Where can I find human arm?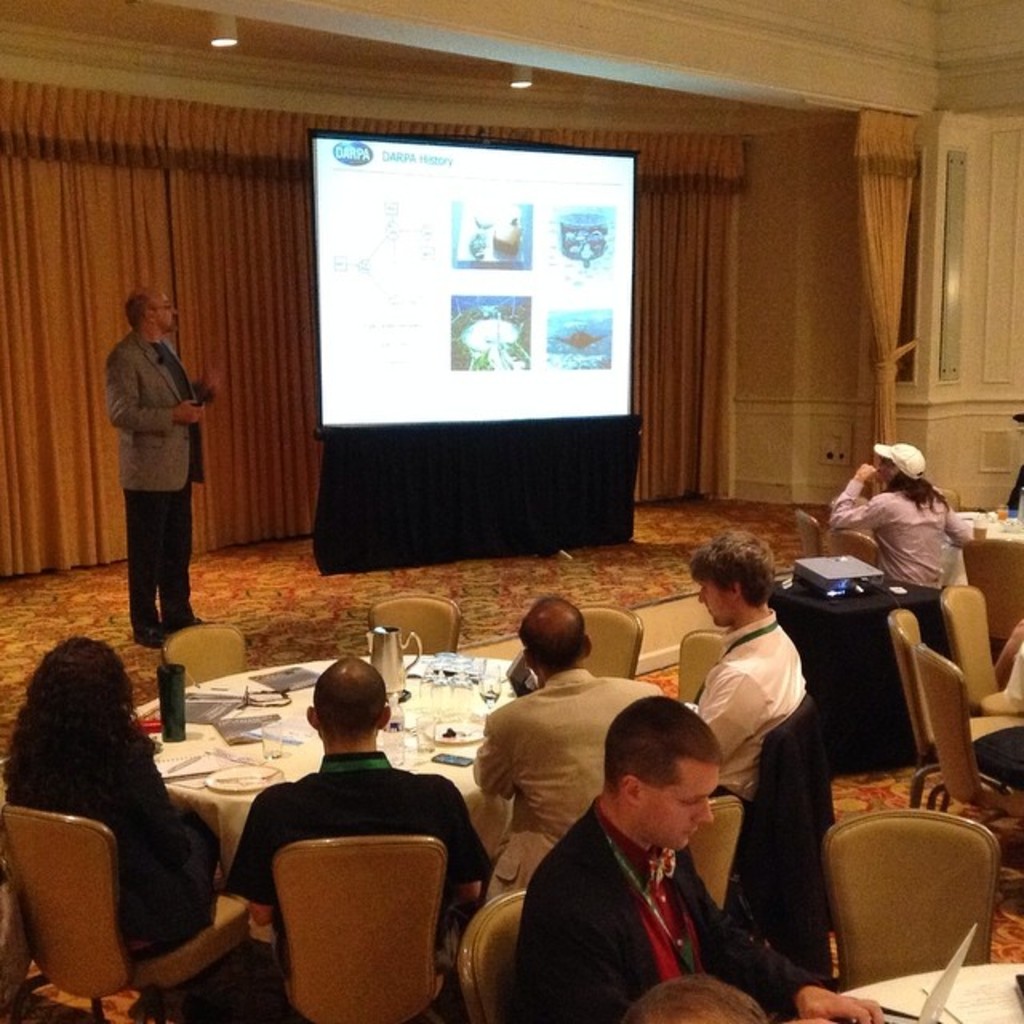
You can find it at select_region(678, 845, 890, 1022).
